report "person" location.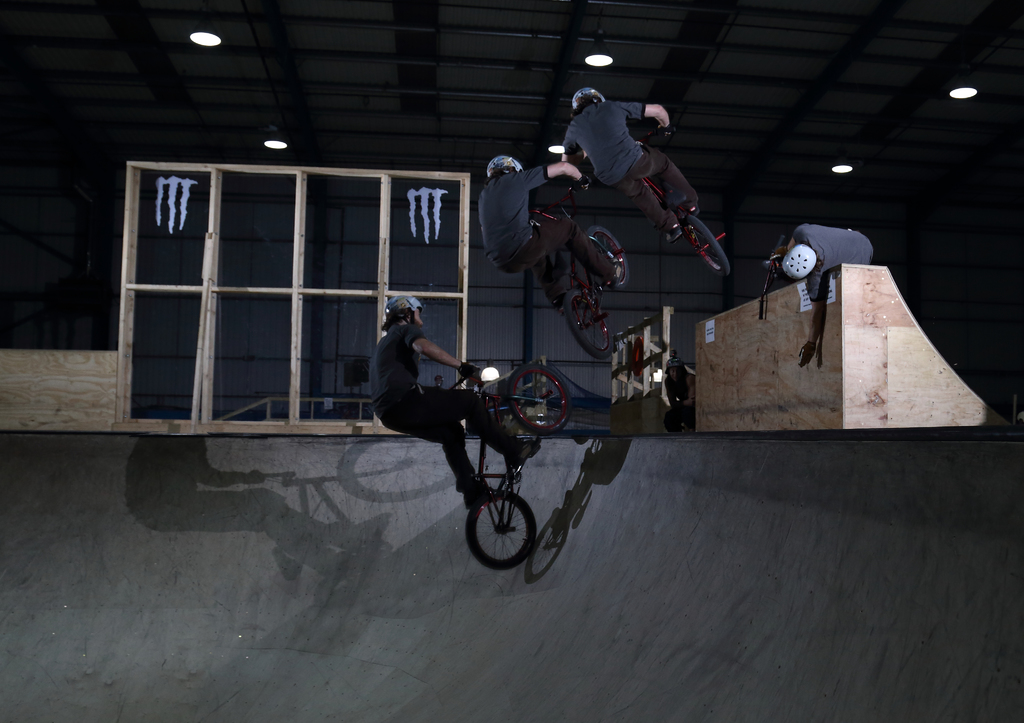
Report: left=471, top=151, right=612, bottom=307.
